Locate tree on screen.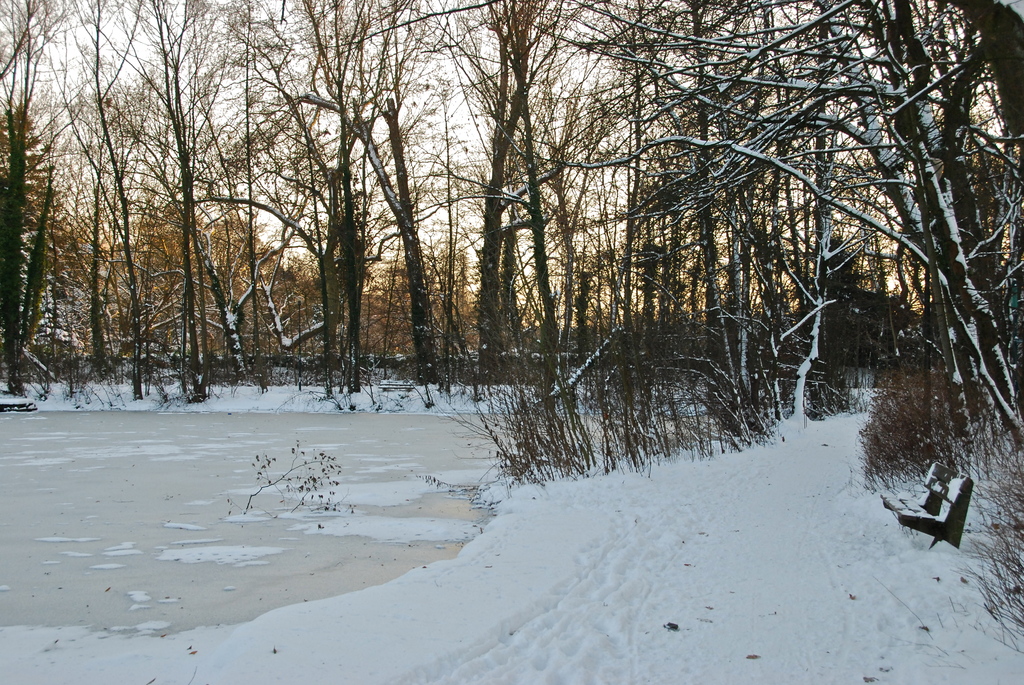
On screen at 1:109:30:360.
